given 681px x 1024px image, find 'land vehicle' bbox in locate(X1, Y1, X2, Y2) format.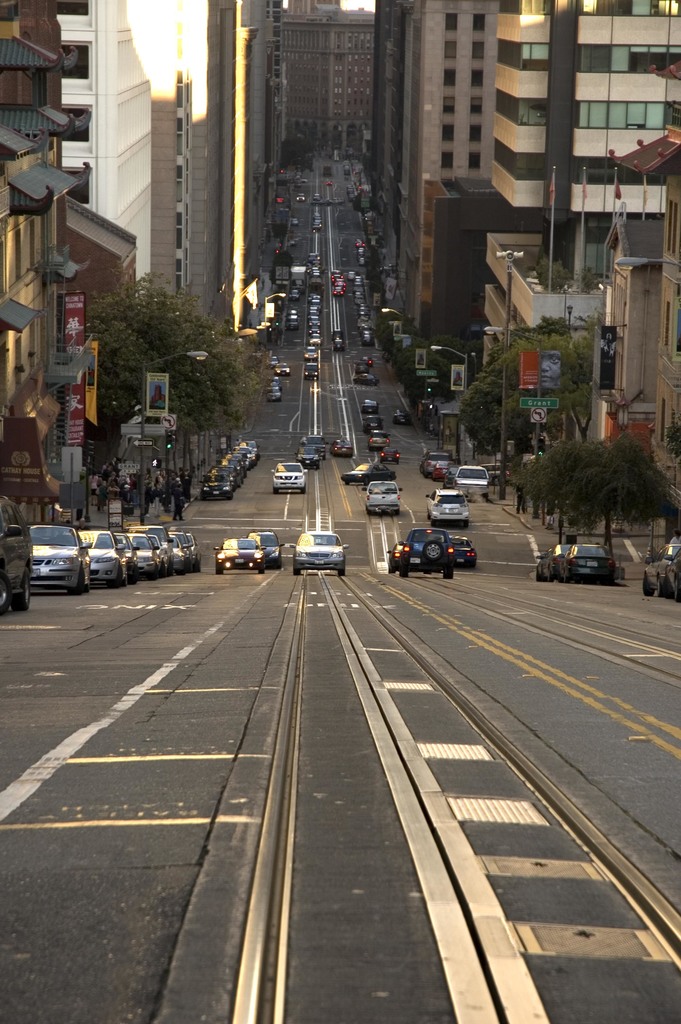
locate(147, 532, 167, 578).
